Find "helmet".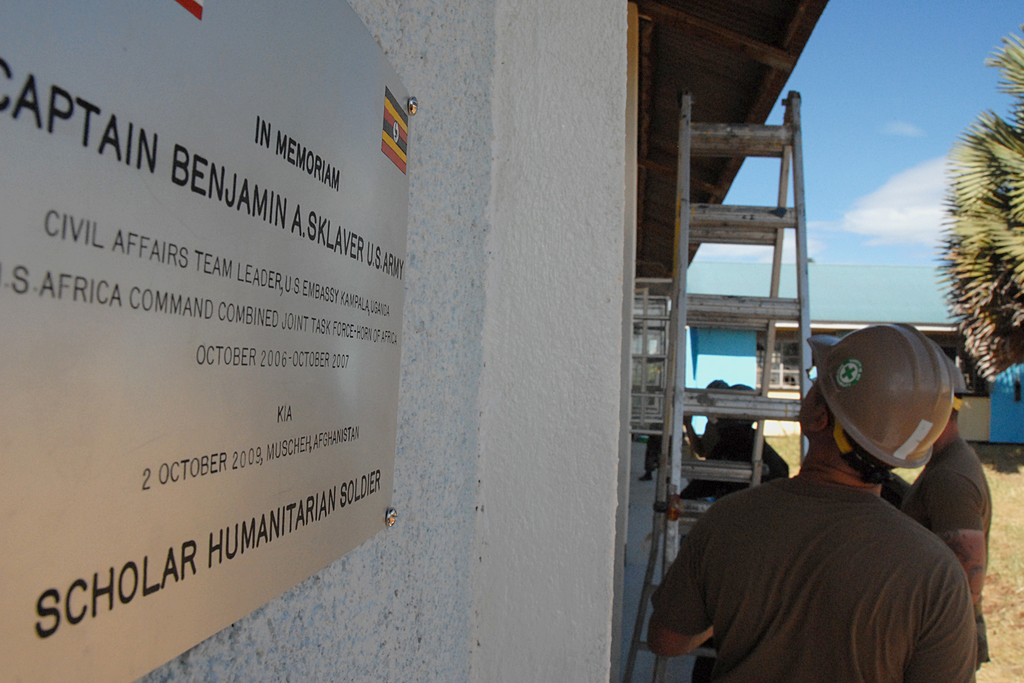
detection(814, 338, 966, 506).
